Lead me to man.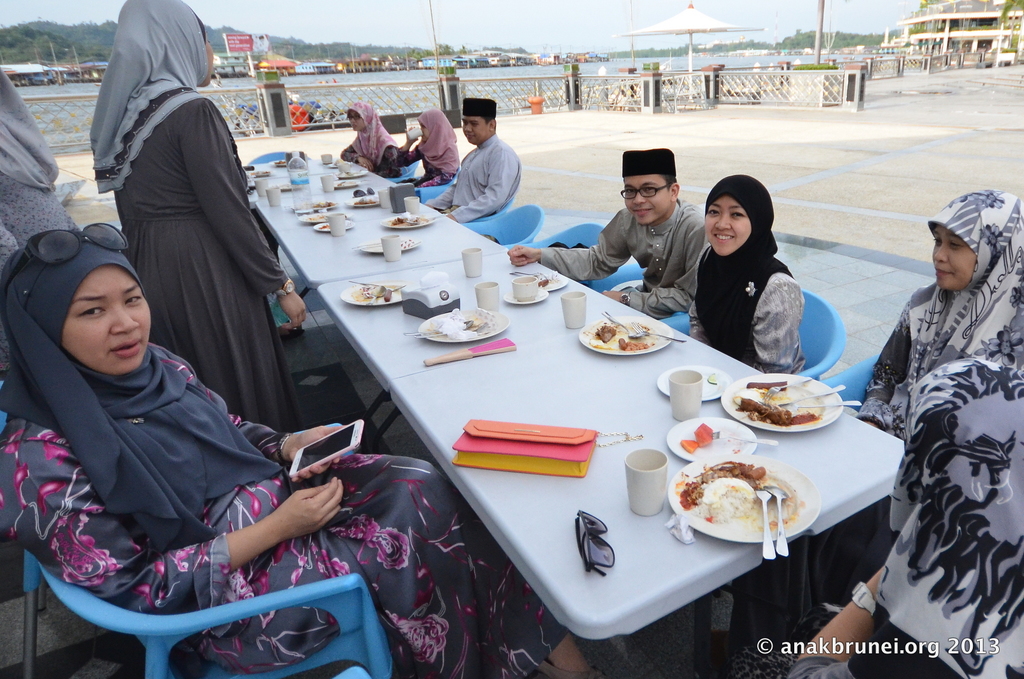
Lead to x1=433 y1=99 x2=537 y2=221.
